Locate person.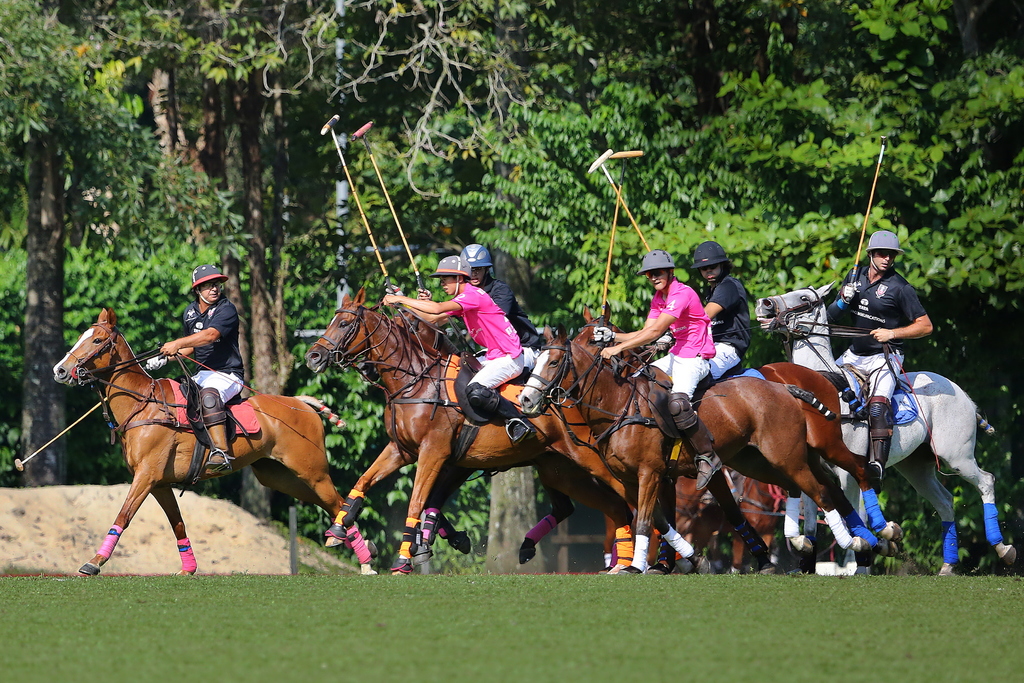
Bounding box: left=689, top=231, right=758, bottom=409.
